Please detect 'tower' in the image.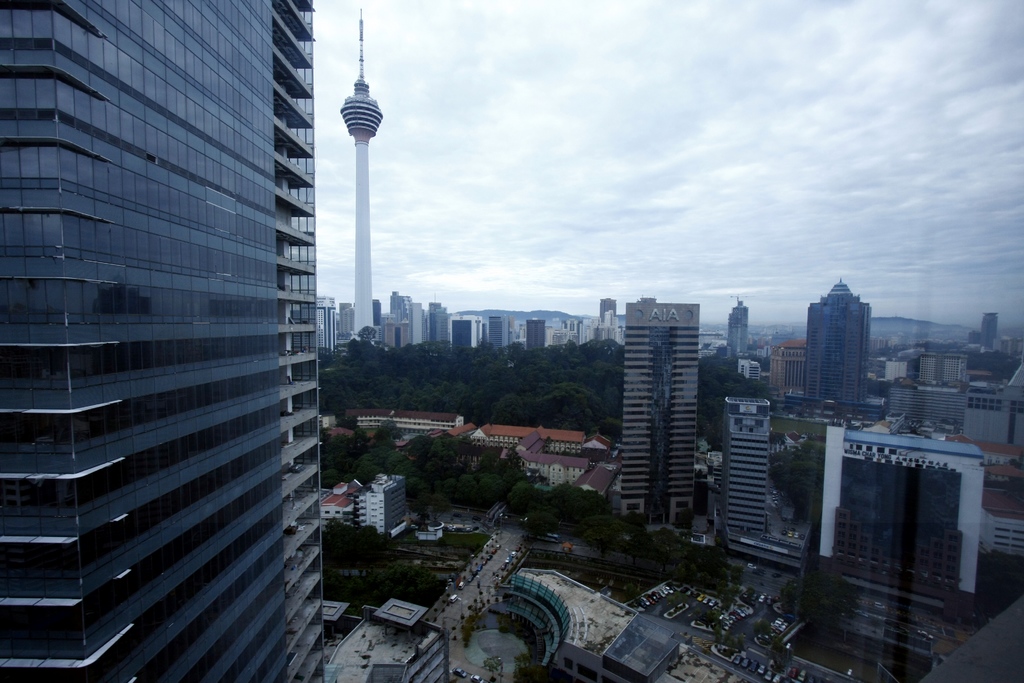
<region>806, 277, 875, 407</region>.
